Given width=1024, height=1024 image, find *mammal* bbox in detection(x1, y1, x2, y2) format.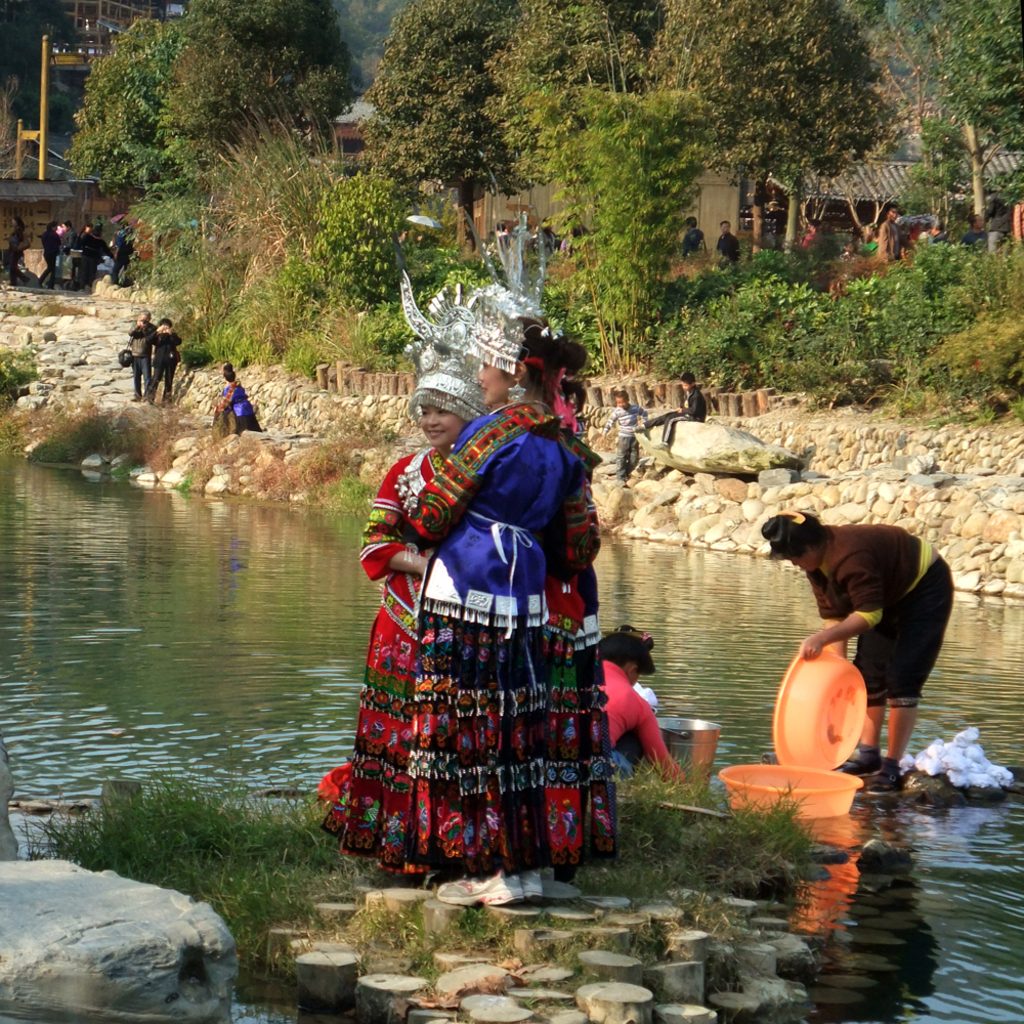
detection(929, 219, 949, 243).
